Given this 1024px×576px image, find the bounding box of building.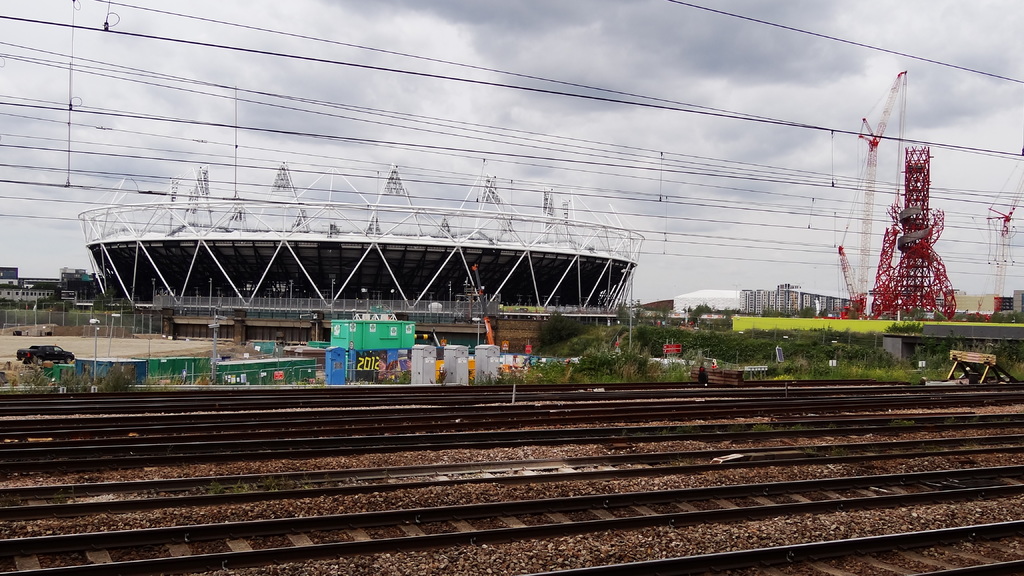
(left=1, top=269, right=93, bottom=307).
